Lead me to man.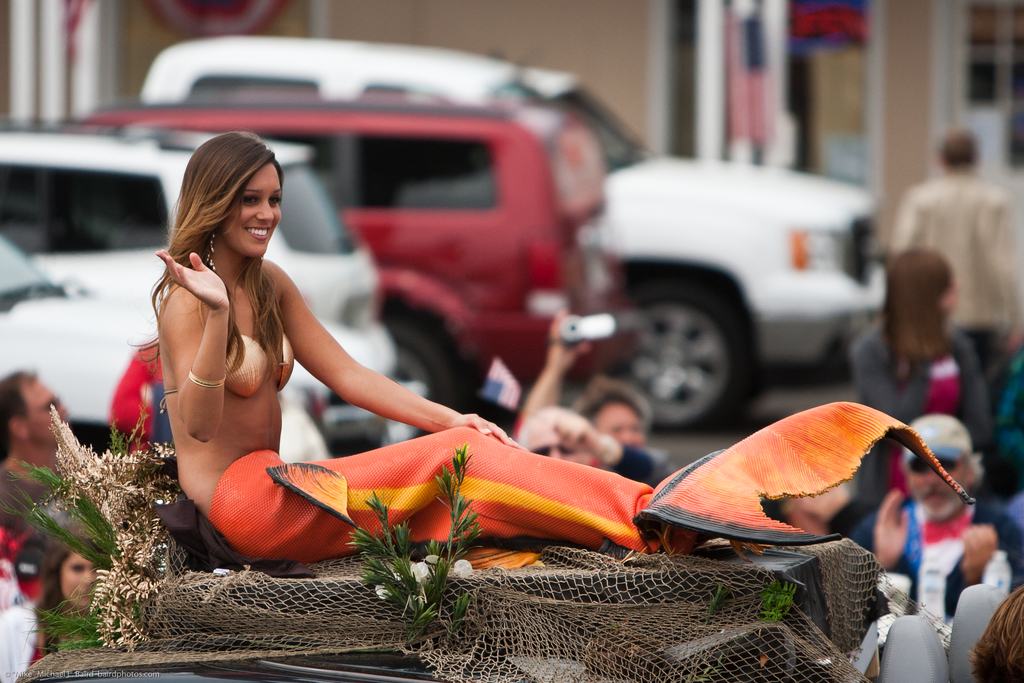
Lead to x1=853 y1=414 x2=1023 y2=621.
